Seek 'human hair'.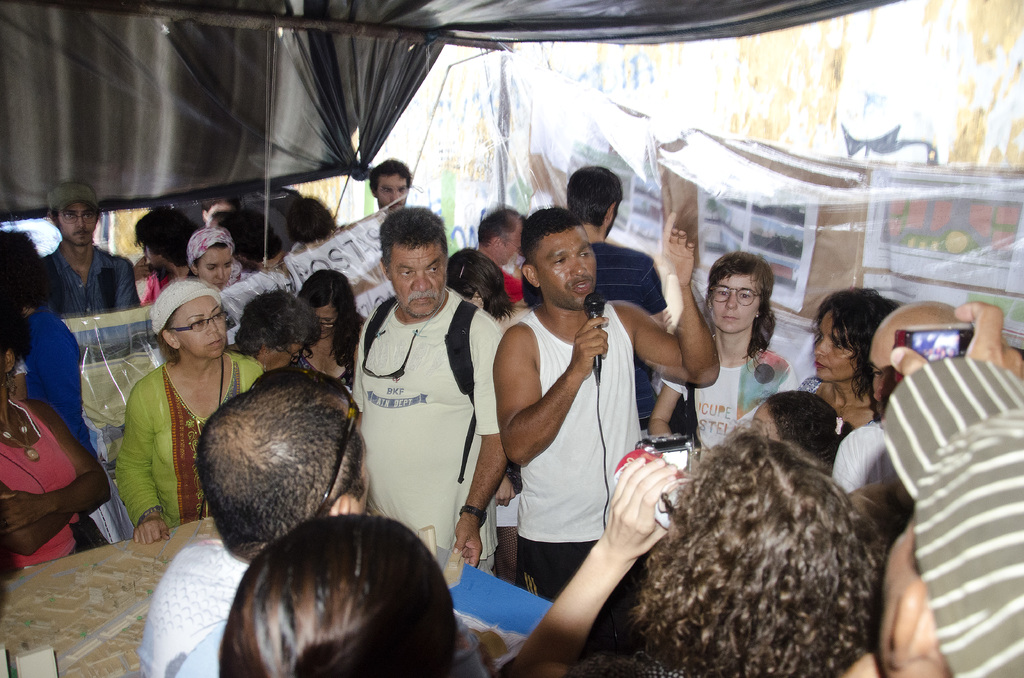
crop(697, 248, 785, 344).
